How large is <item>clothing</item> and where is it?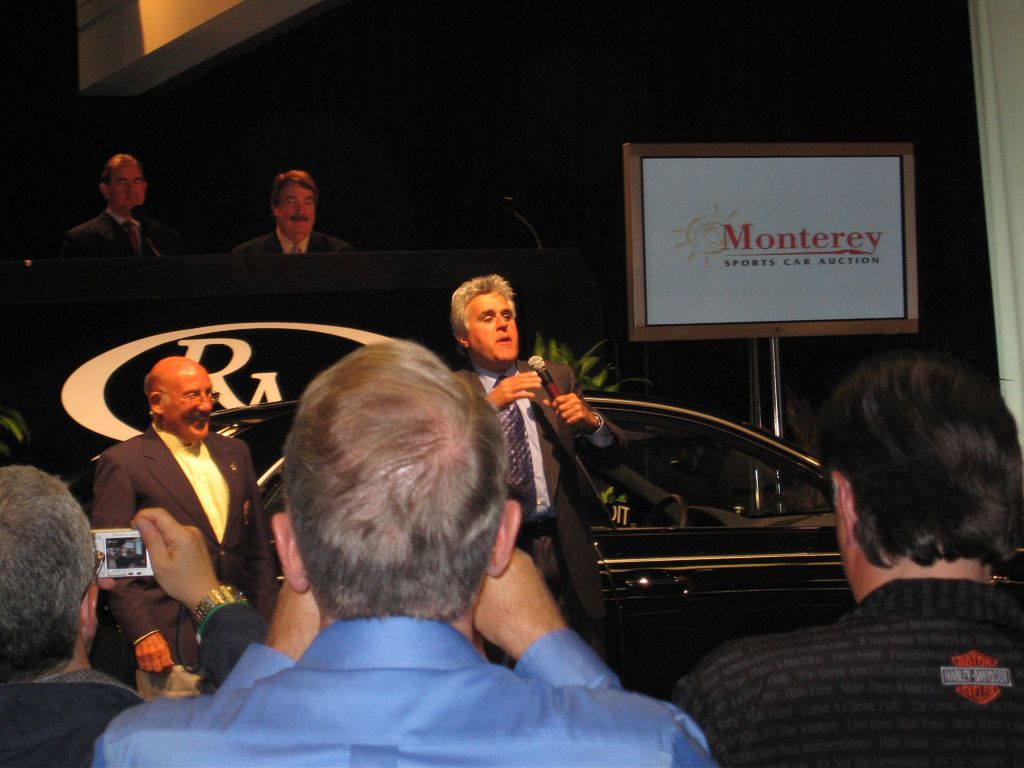
Bounding box: 94,425,278,707.
